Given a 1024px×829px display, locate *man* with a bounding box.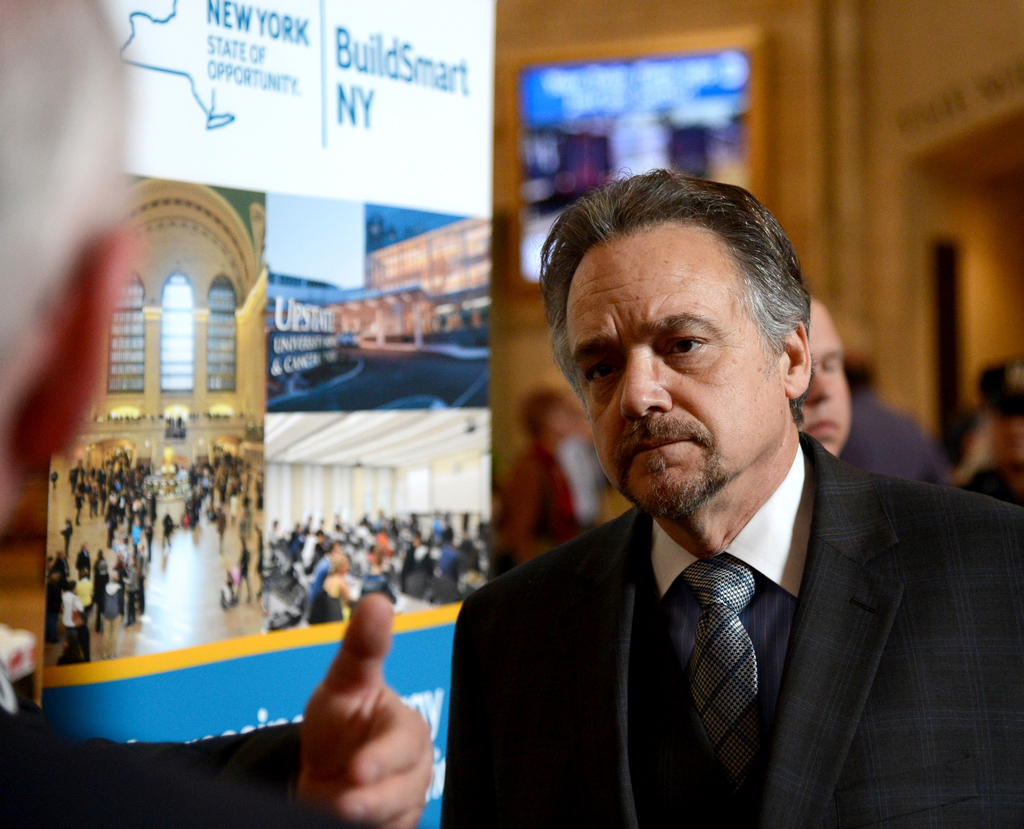
Located: (838,353,948,495).
